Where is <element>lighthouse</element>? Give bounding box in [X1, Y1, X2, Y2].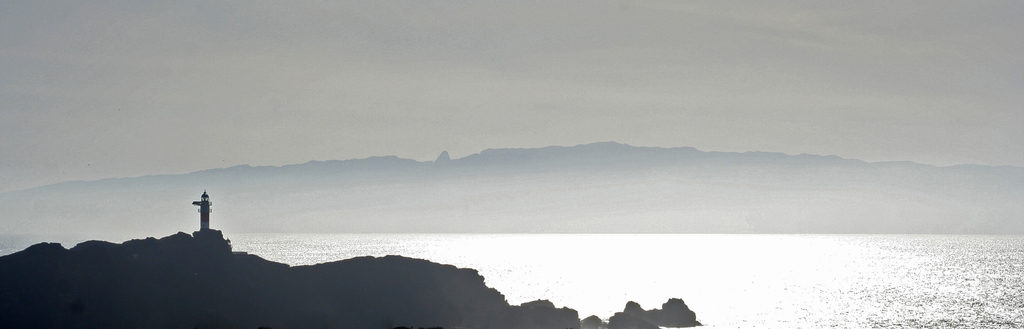
[189, 187, 215, 232].
